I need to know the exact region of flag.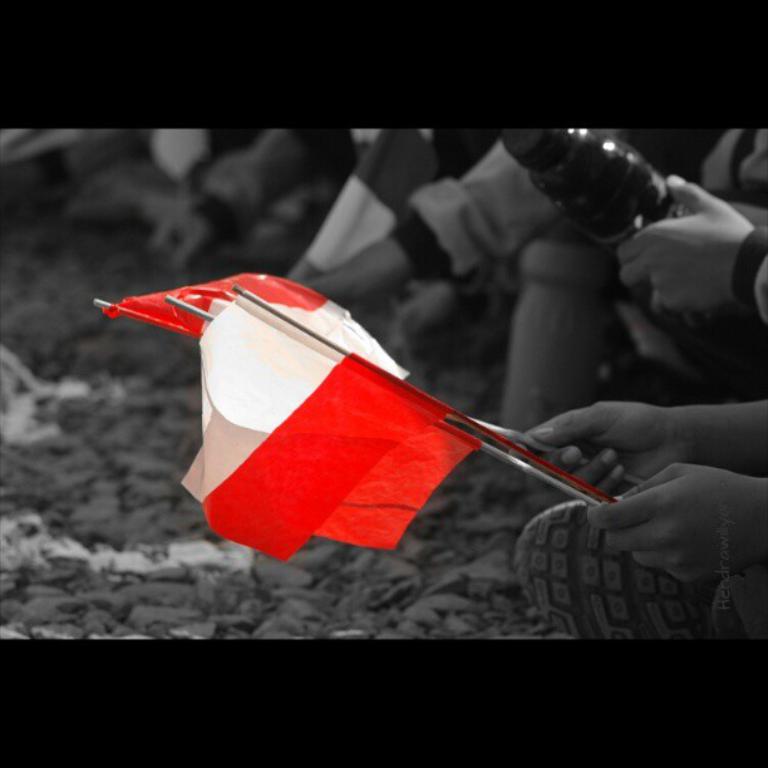
Region: box(179, 292, 457, 561).
